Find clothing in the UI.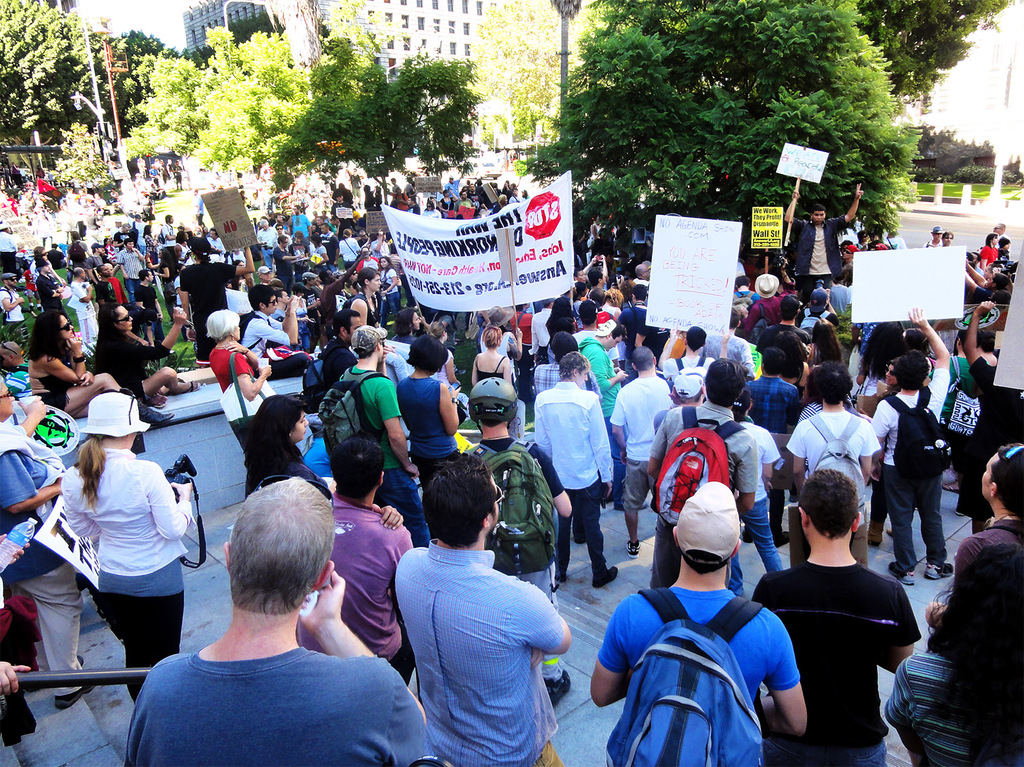
UI element at bbox(74, 285, 94, 332).
